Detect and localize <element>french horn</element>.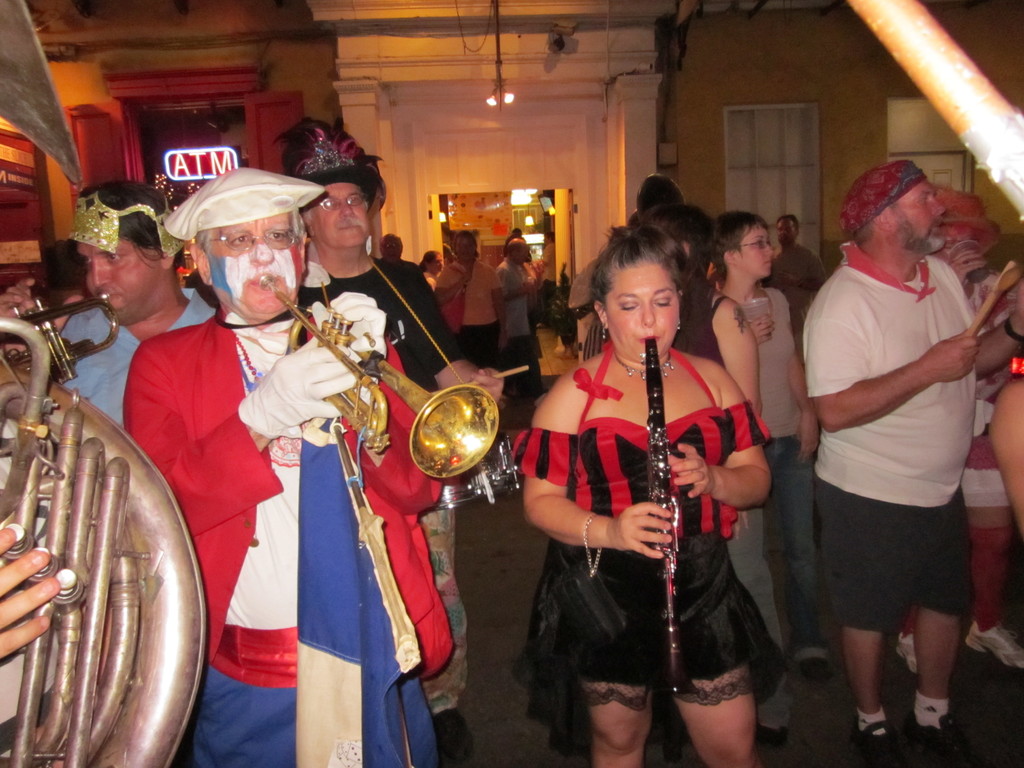
Localized at 250,268,503,479.
